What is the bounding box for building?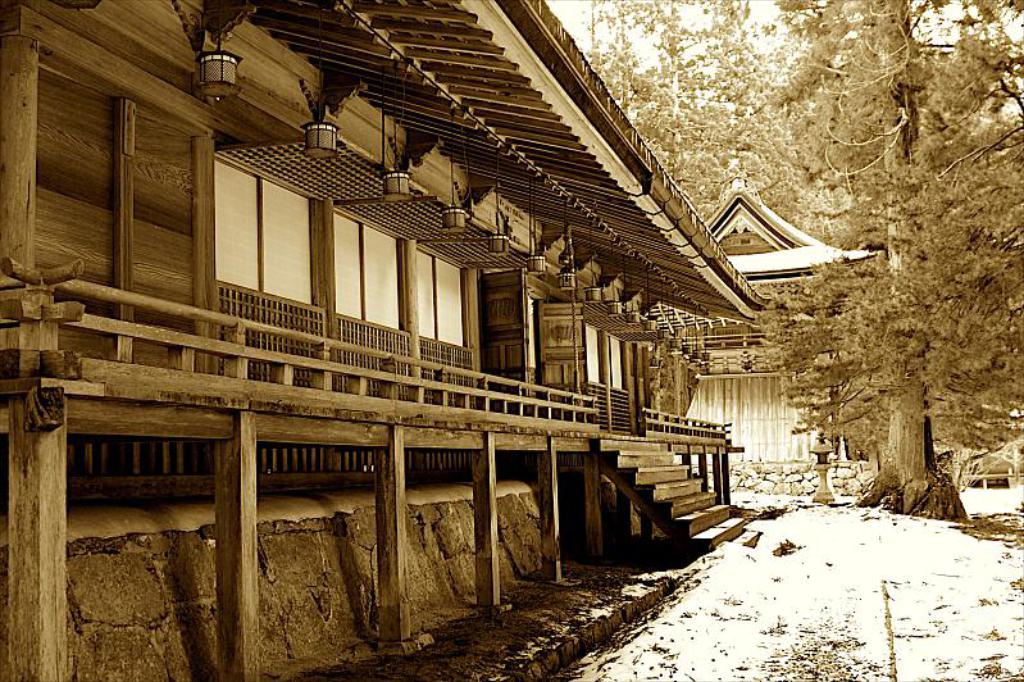
(652, 194, 883, 494).
